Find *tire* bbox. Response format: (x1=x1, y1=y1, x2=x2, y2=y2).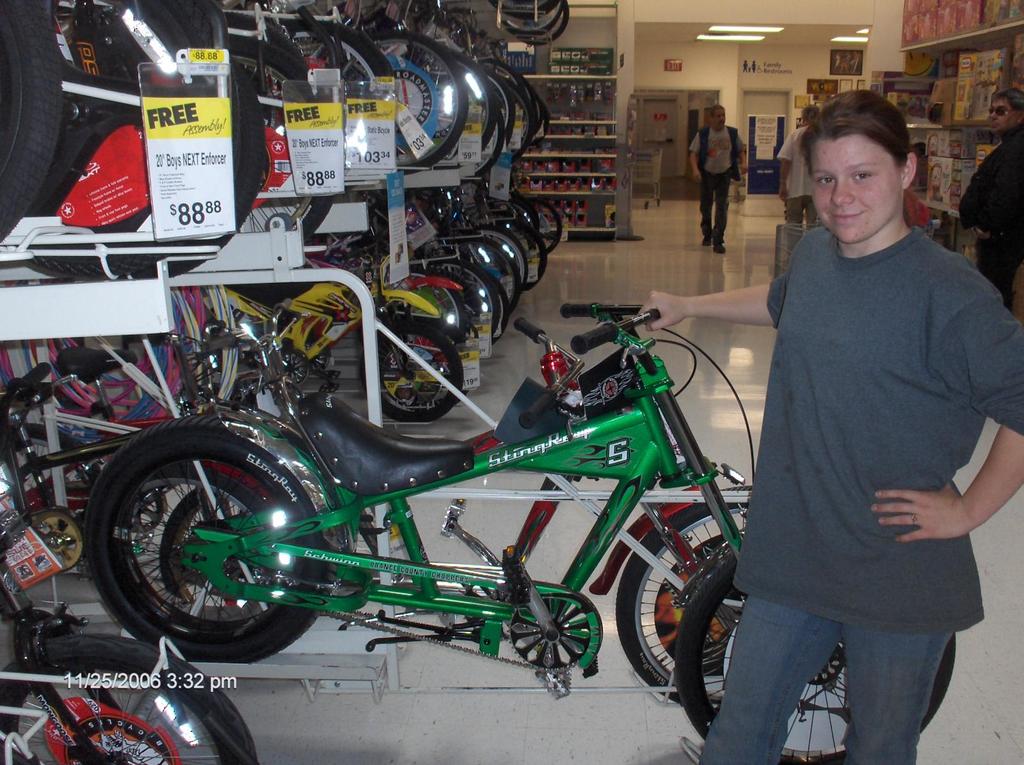
(x1=516, y1=198, x2=561, y2=255).
